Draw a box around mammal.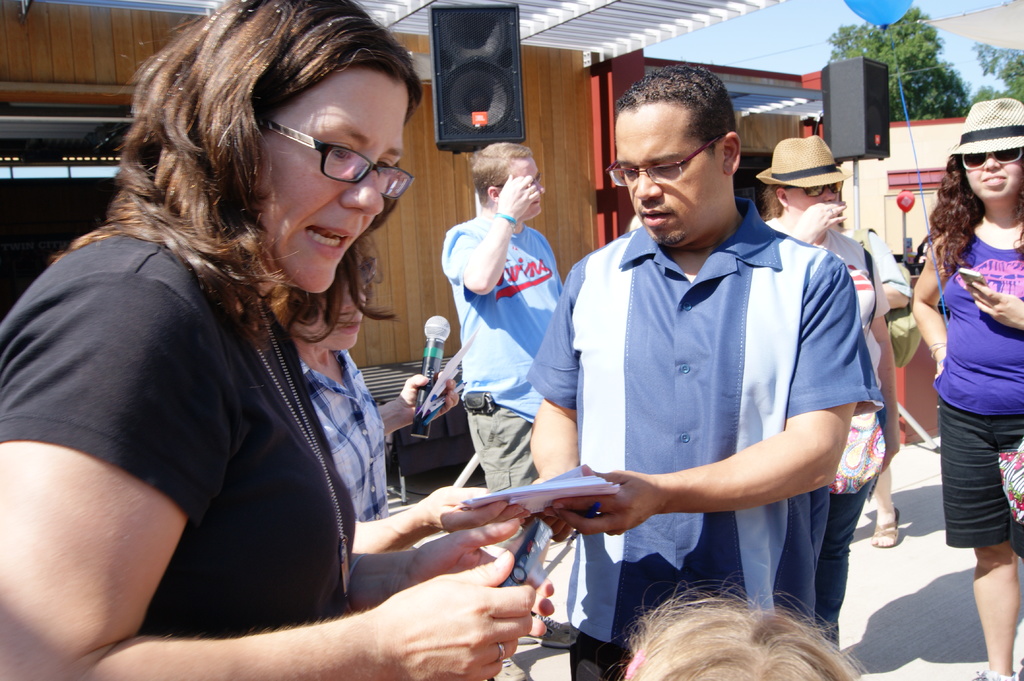
[x1=836, y1=223, x2=920, y2=547].
